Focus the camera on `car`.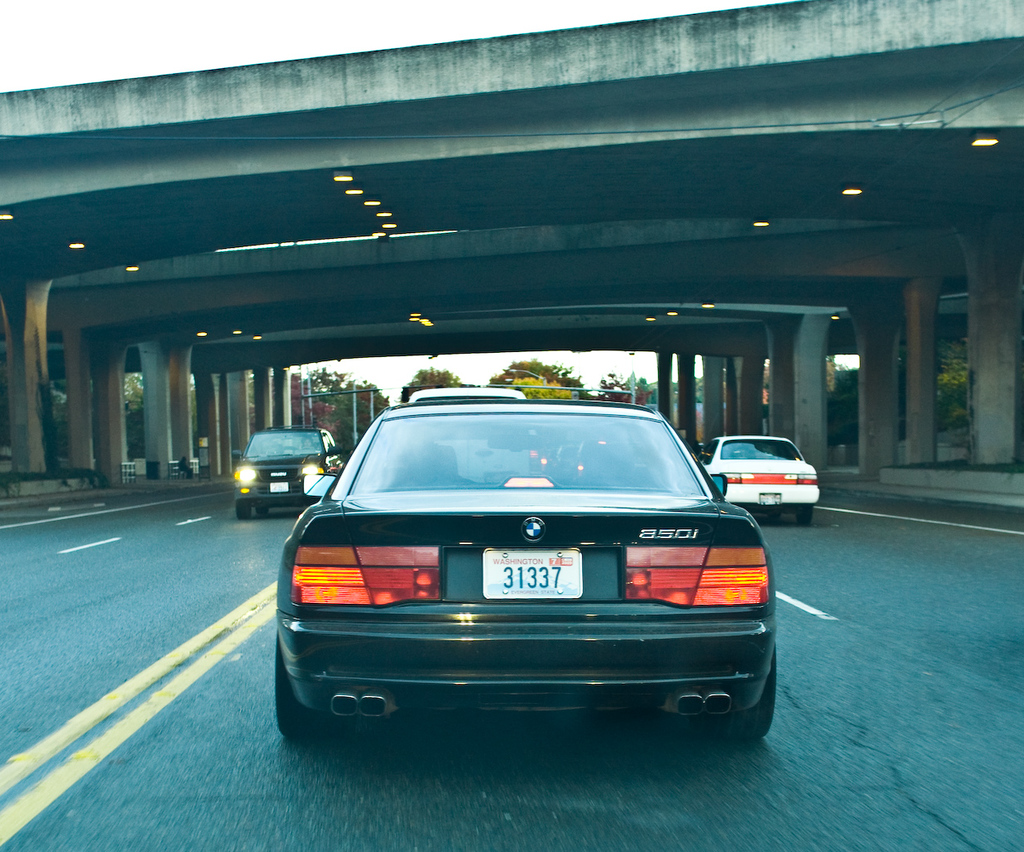
Focus region: 228,424,354,516.
